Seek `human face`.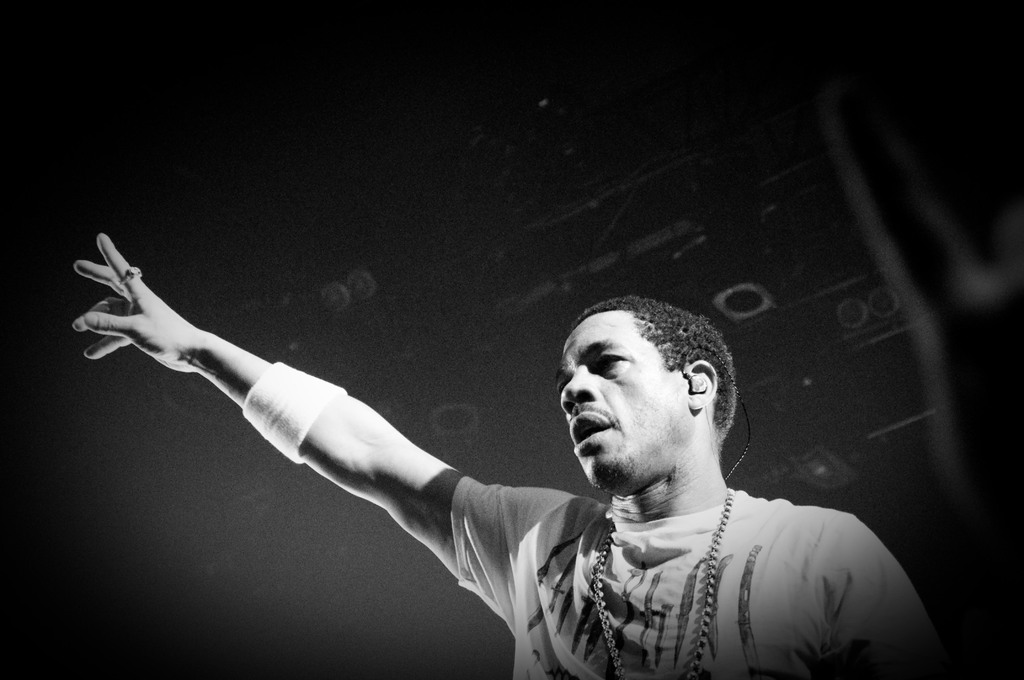
crop(556, 309, 687, 482).
